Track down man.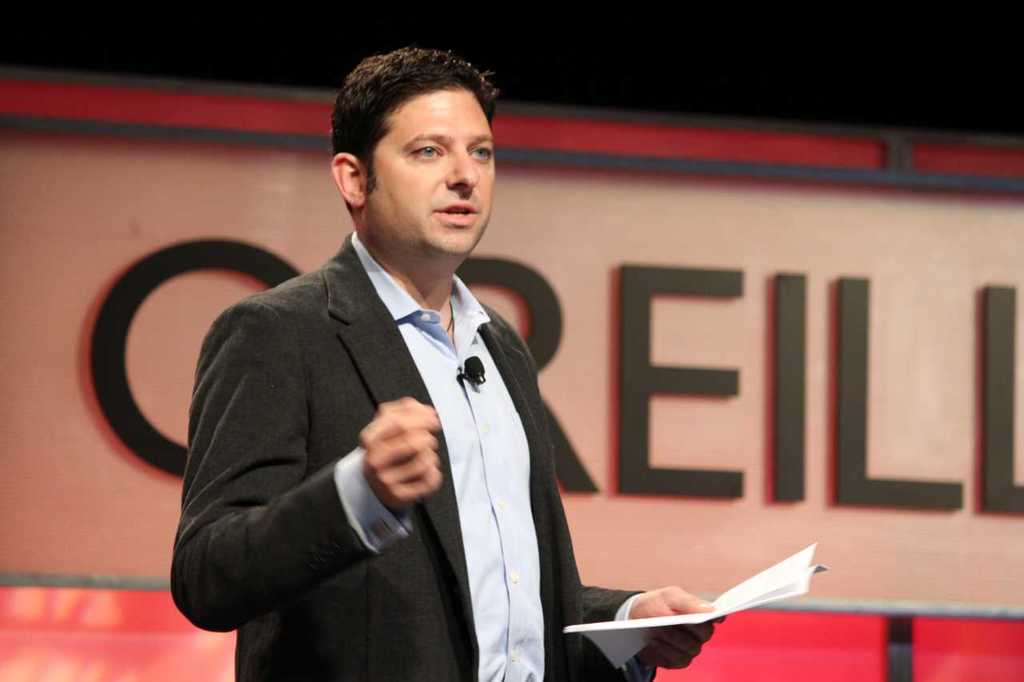
Tracked to (x1=154, y1=51, x2=607, y2=672).
